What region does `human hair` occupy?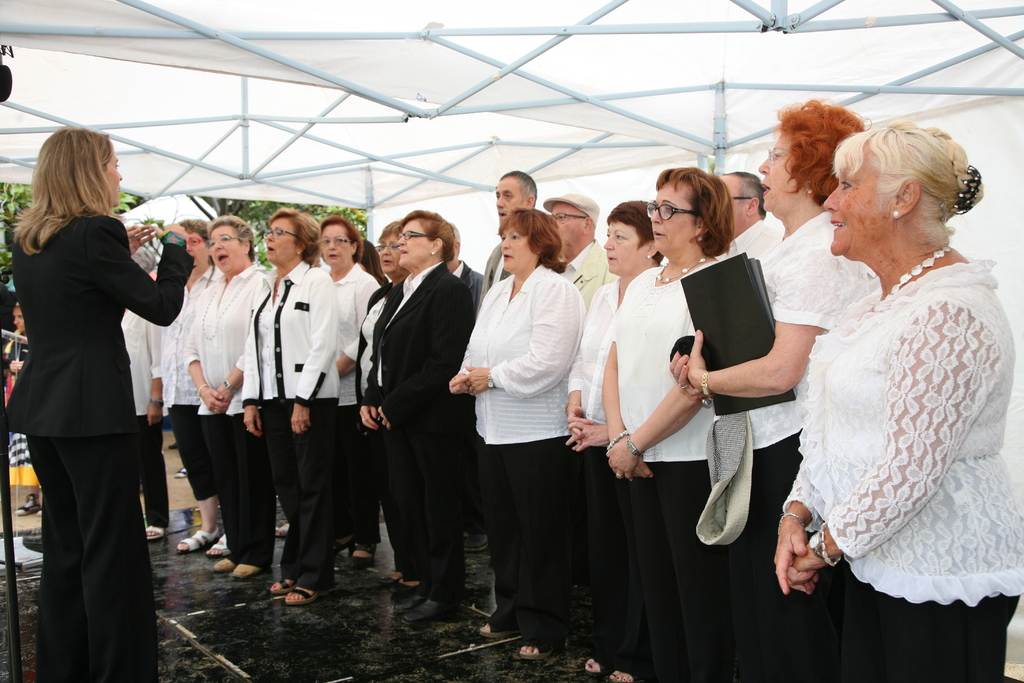
268, 208, 321, 268.
